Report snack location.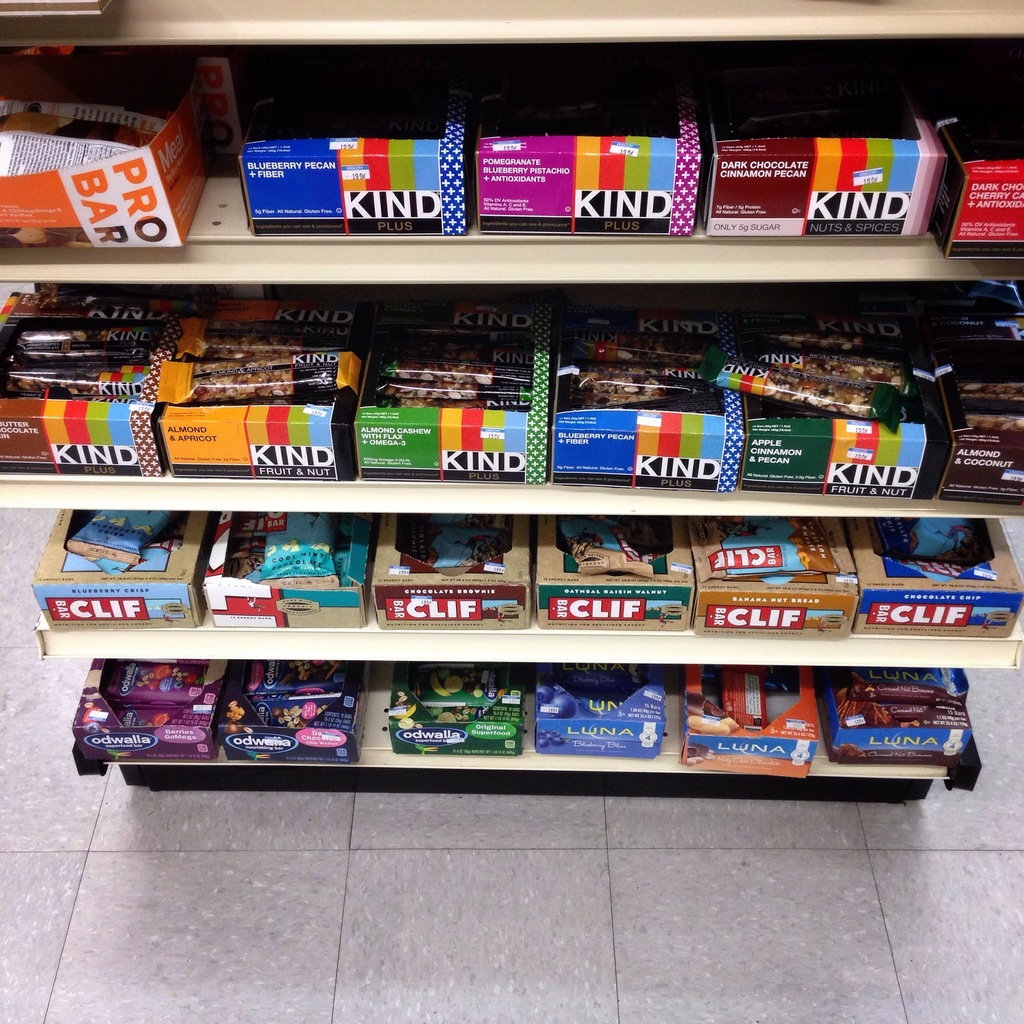
Report: box=[160, 301, 389, 487].
